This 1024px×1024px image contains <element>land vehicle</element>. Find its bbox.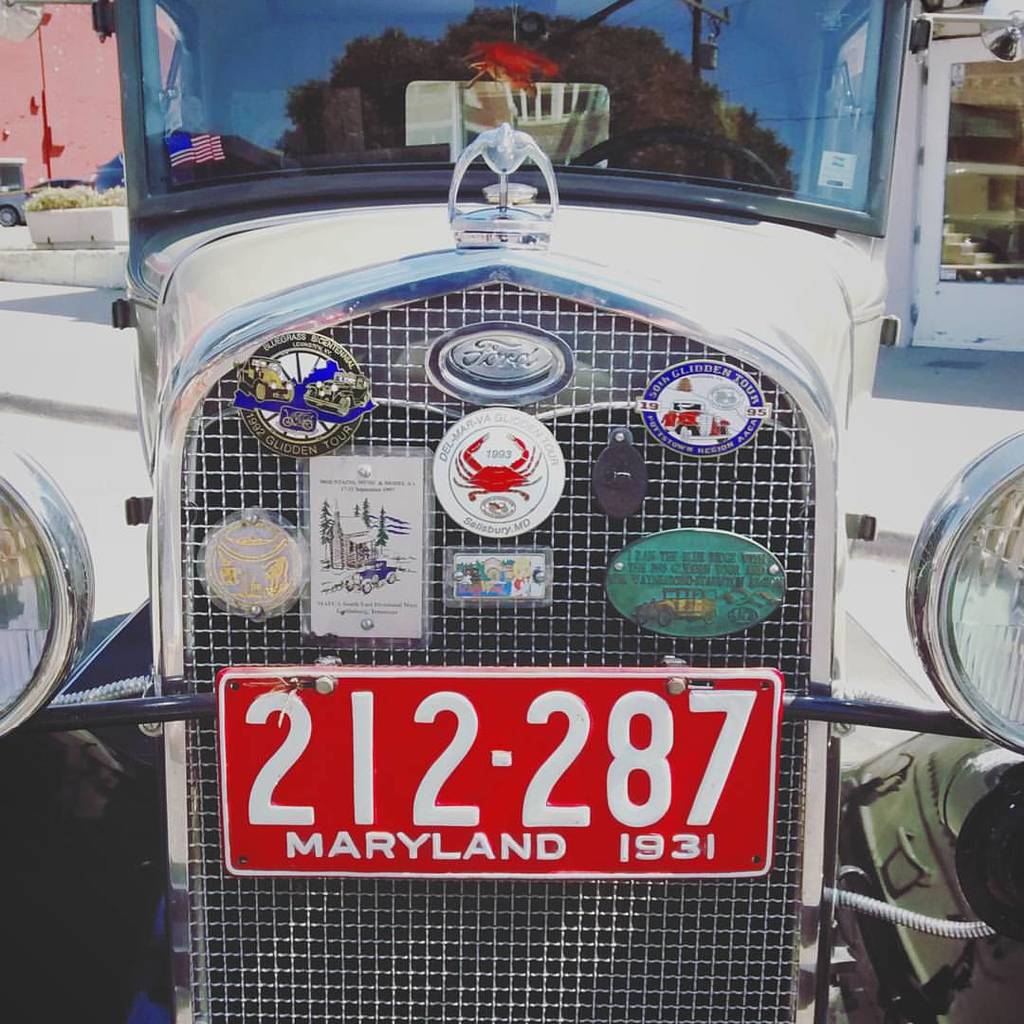
32 174 96 192.
